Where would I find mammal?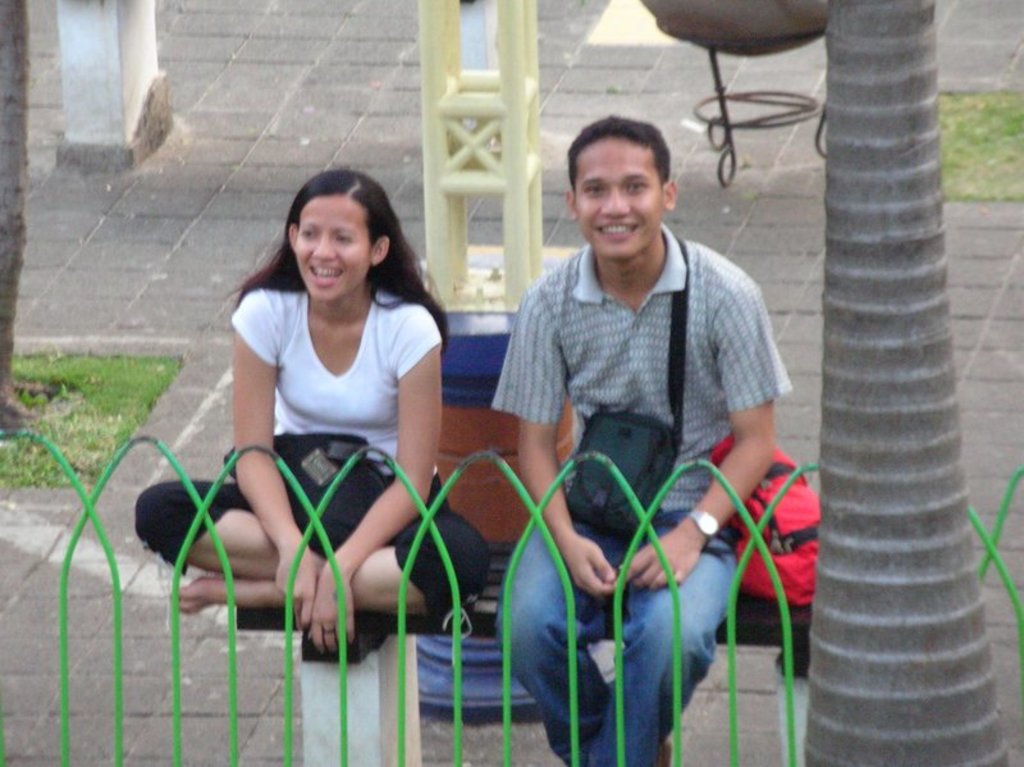
At rect(494, 113, 792, 764).
